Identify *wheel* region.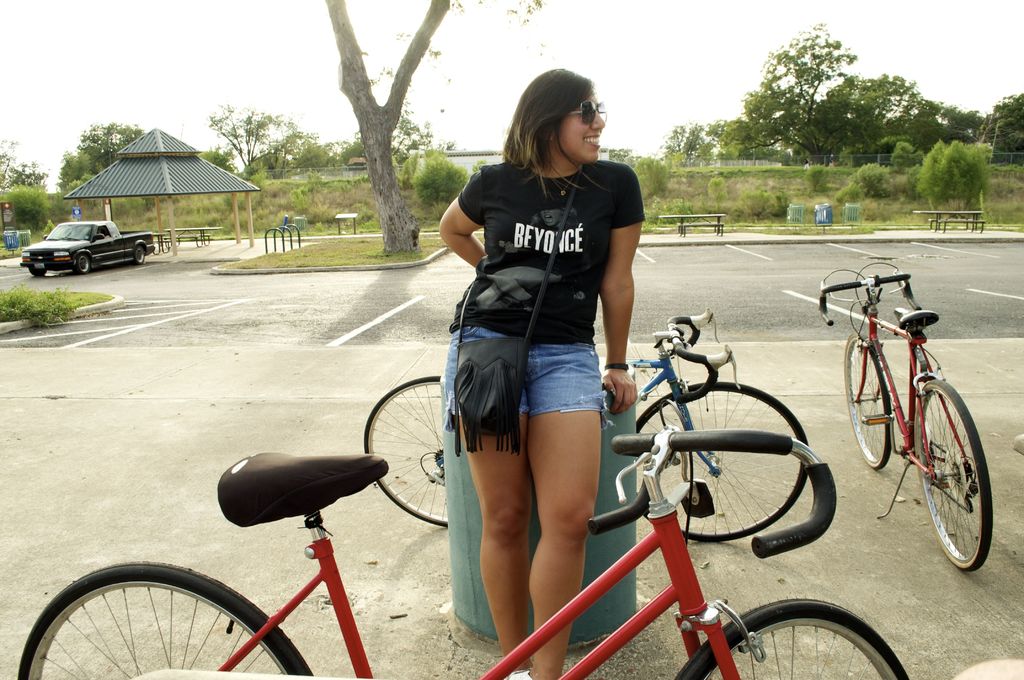
Region: (73,254,90,275).
